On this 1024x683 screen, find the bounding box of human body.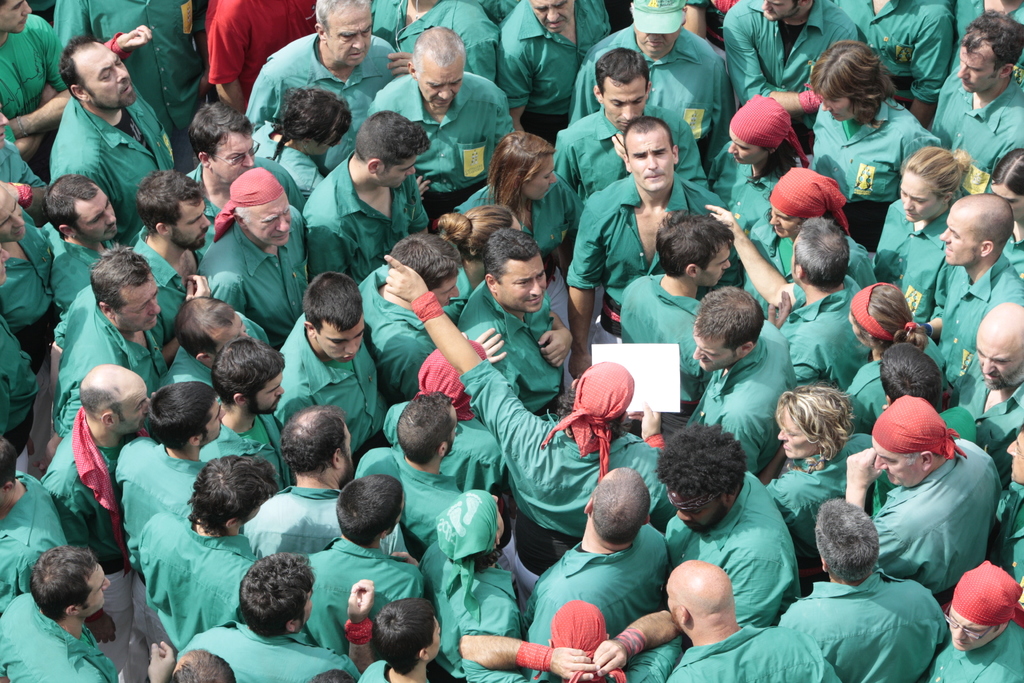
Bounding box: x1=716 y1=0 x2=858 y2=133.
